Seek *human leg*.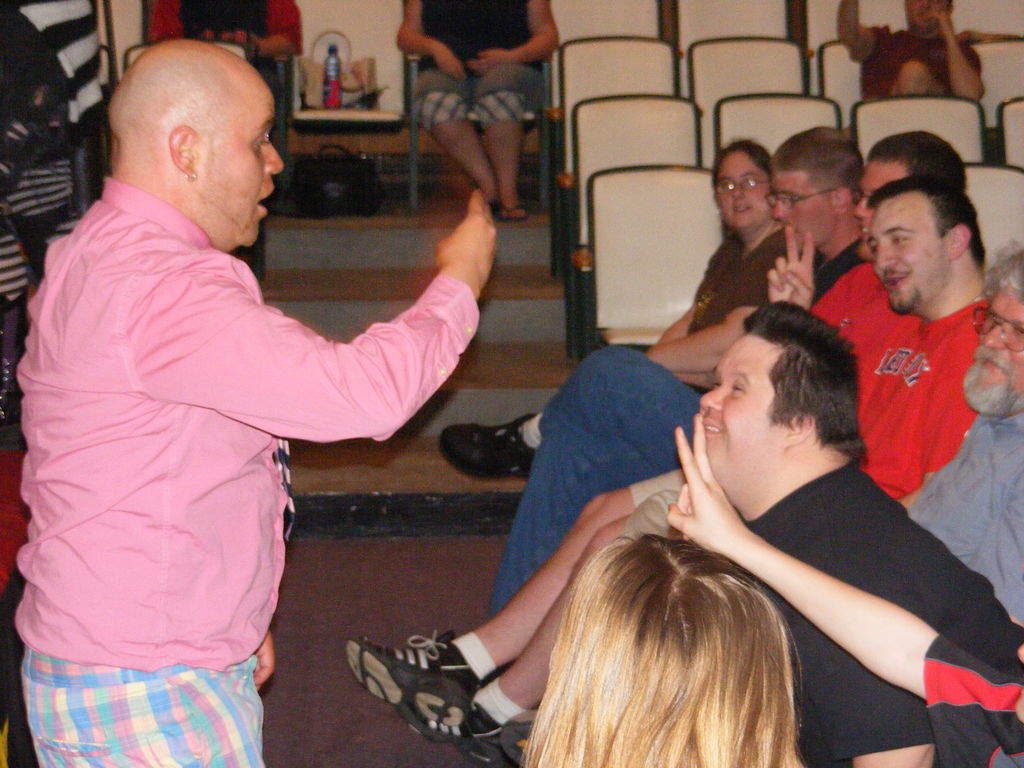
detection(394, 484, 682, 767).
